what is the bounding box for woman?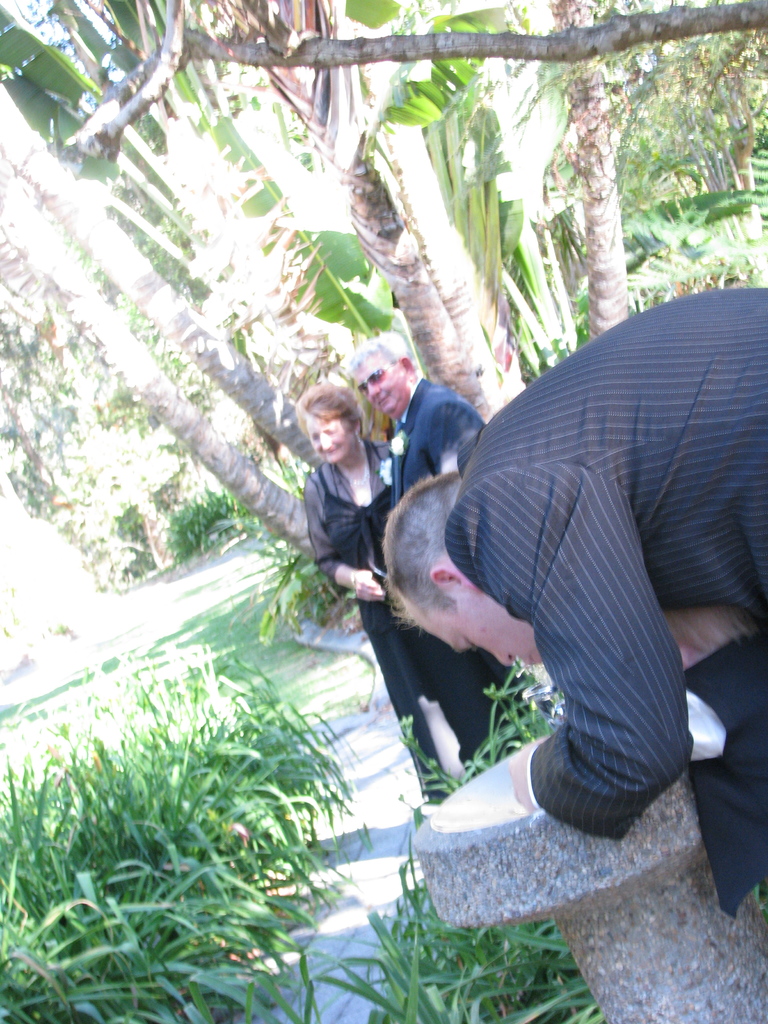
bbox=[307, 387, 541, 804].
